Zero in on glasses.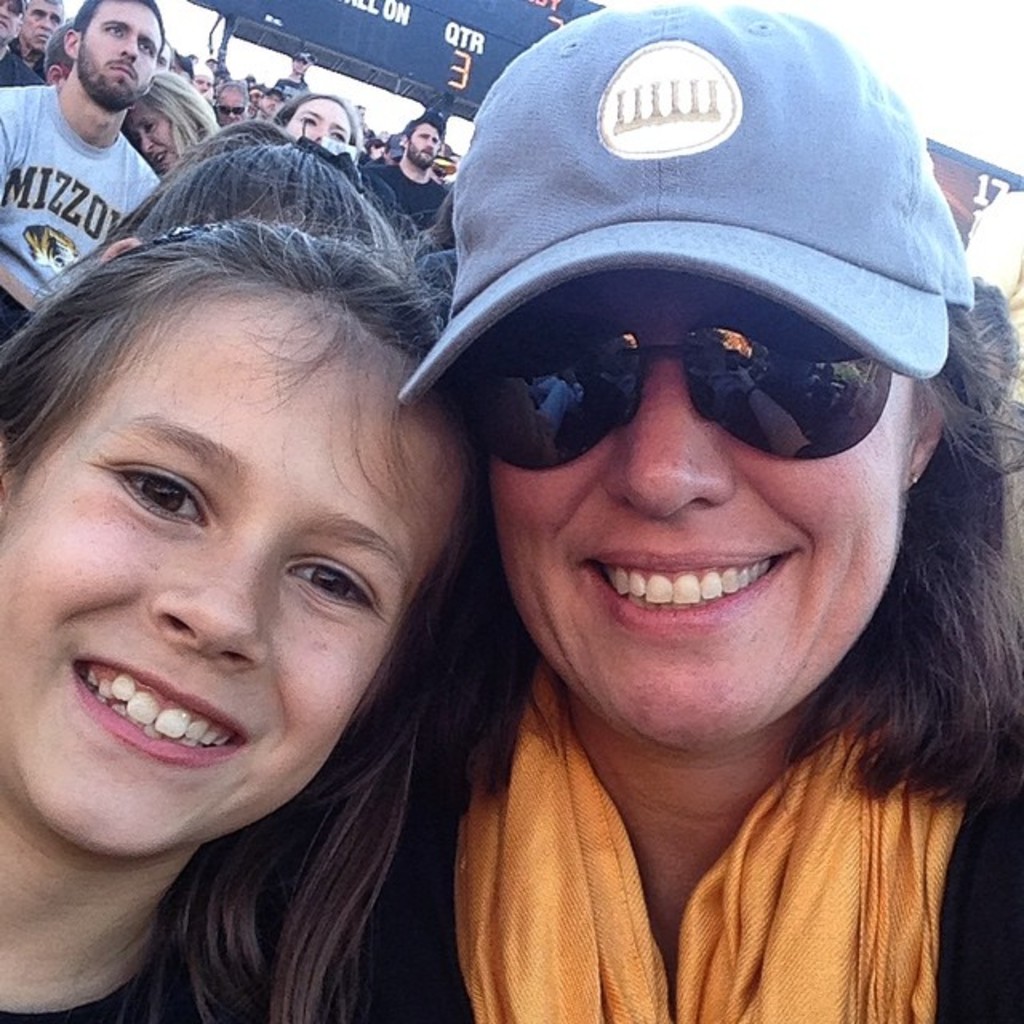
Zeroed in: x1=494, y1=312, x2=930, y2=462.
